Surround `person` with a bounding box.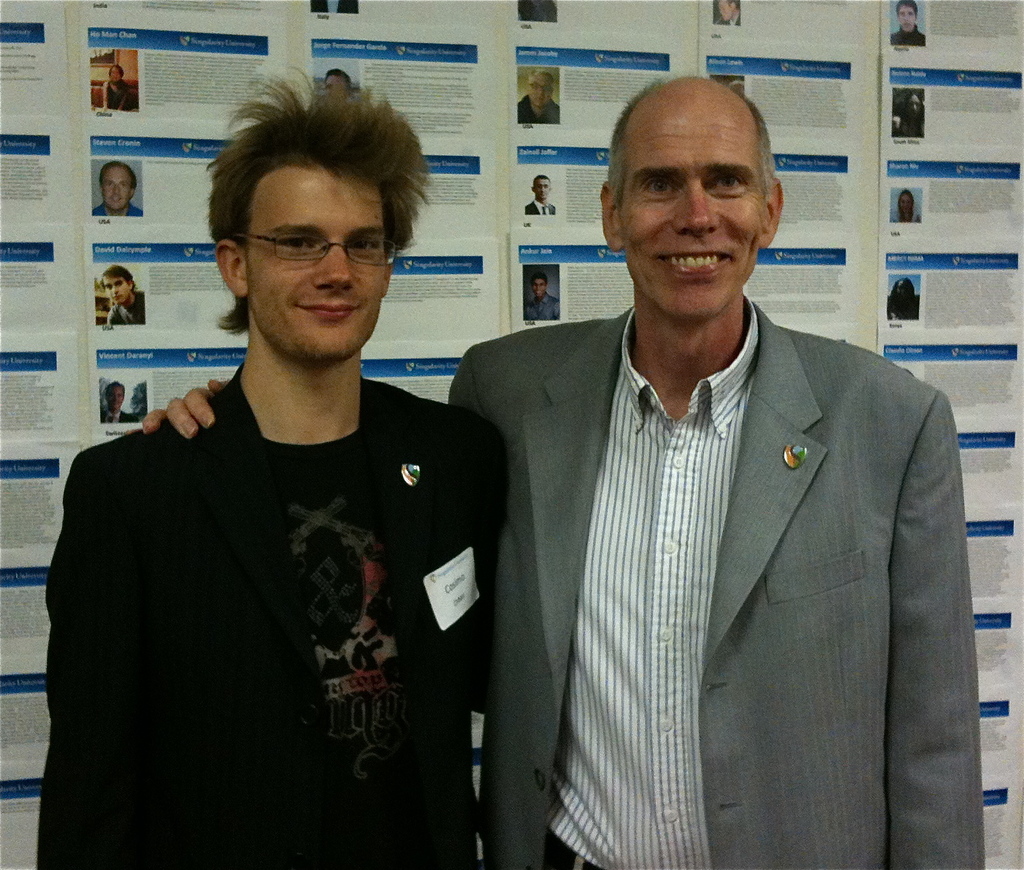
[322,65,355,99].
